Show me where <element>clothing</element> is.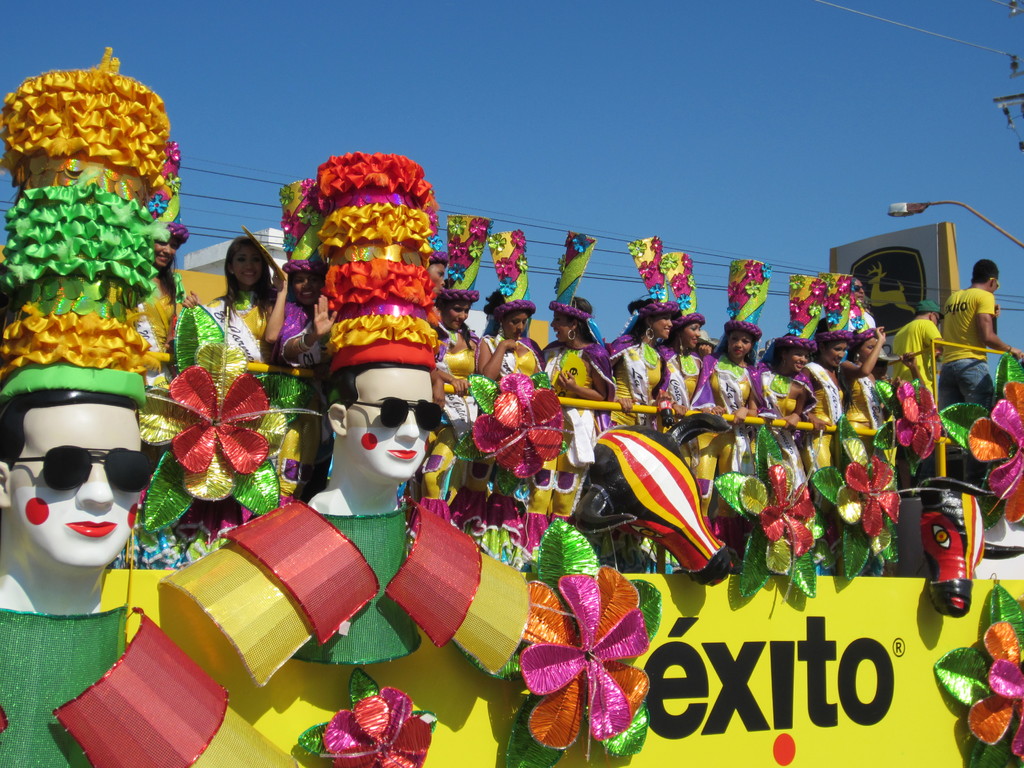
<element>clothing</element> is at x1=755, y1=362, x2=811, y2=482.
